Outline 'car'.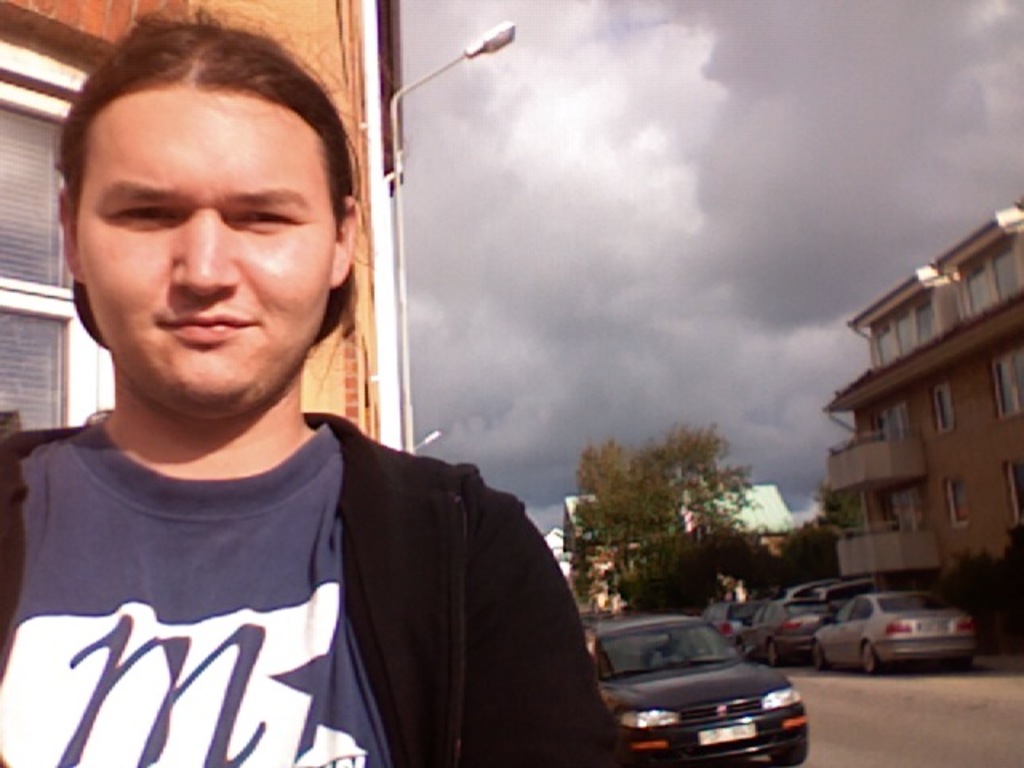
Outline: (810,587,979,680).
